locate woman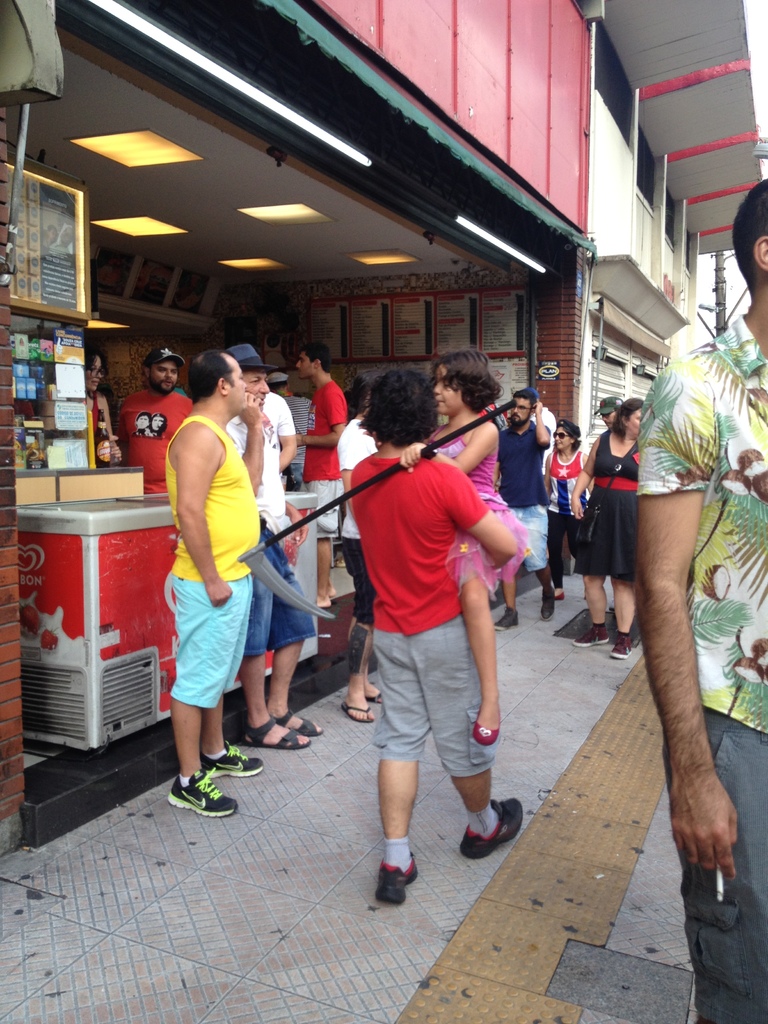
535:417:589:598
